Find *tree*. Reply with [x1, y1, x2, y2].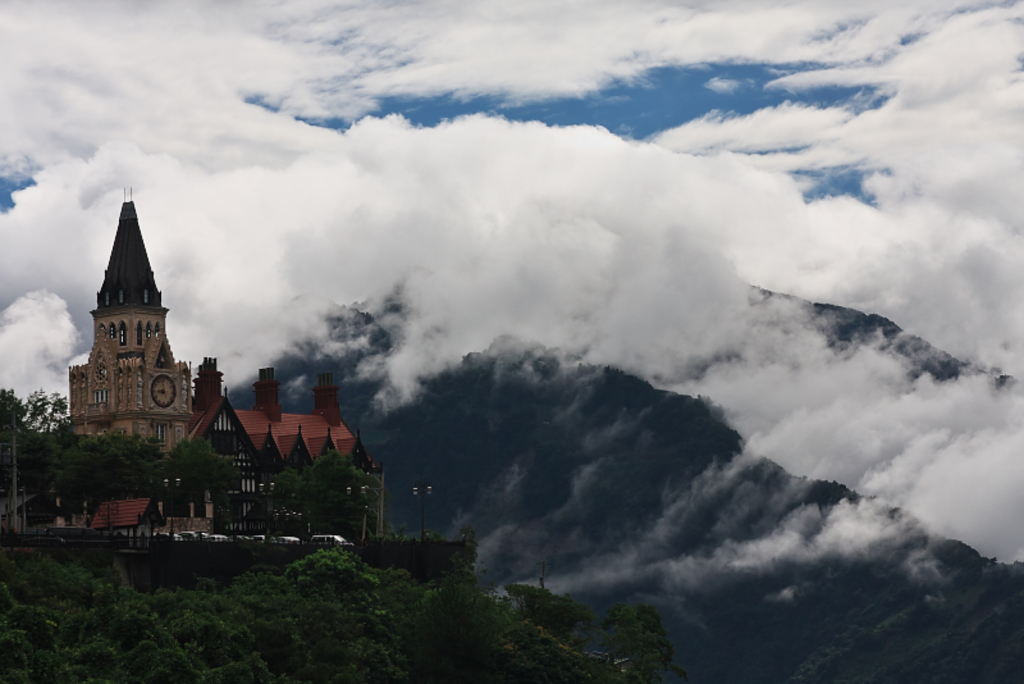
[47, 427, 170, 521].
